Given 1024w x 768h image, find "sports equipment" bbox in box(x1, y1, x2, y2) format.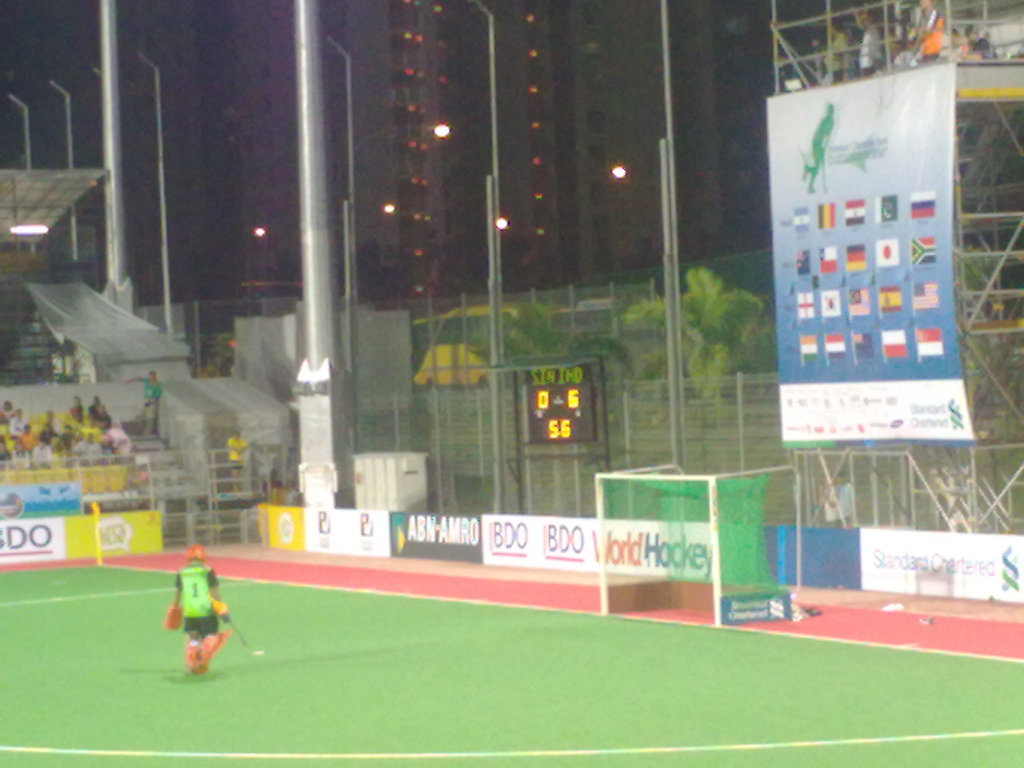
box(186, 544, 209, 564).
